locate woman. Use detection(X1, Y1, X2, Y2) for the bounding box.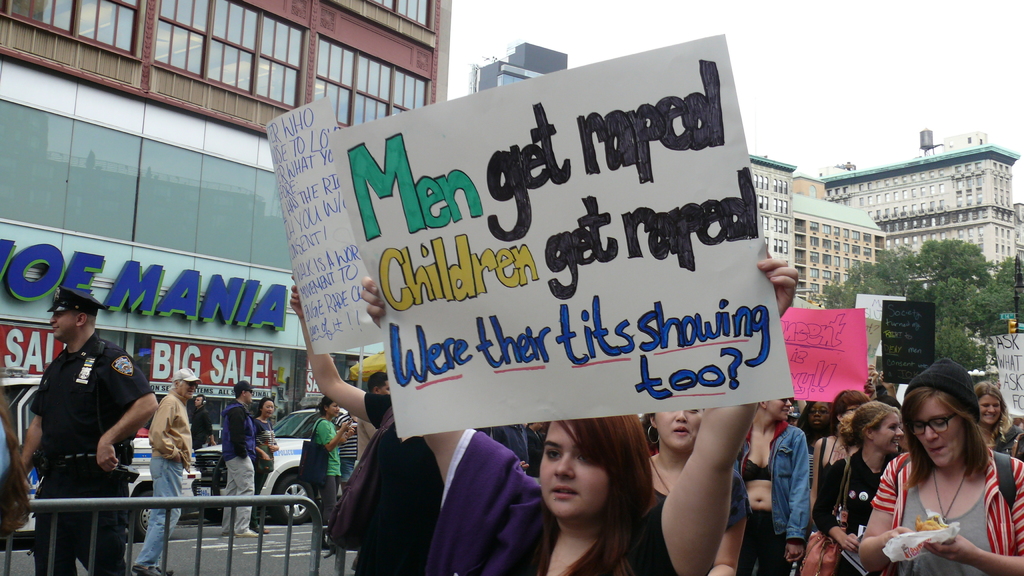
detection(736, 392, 812, 575).
